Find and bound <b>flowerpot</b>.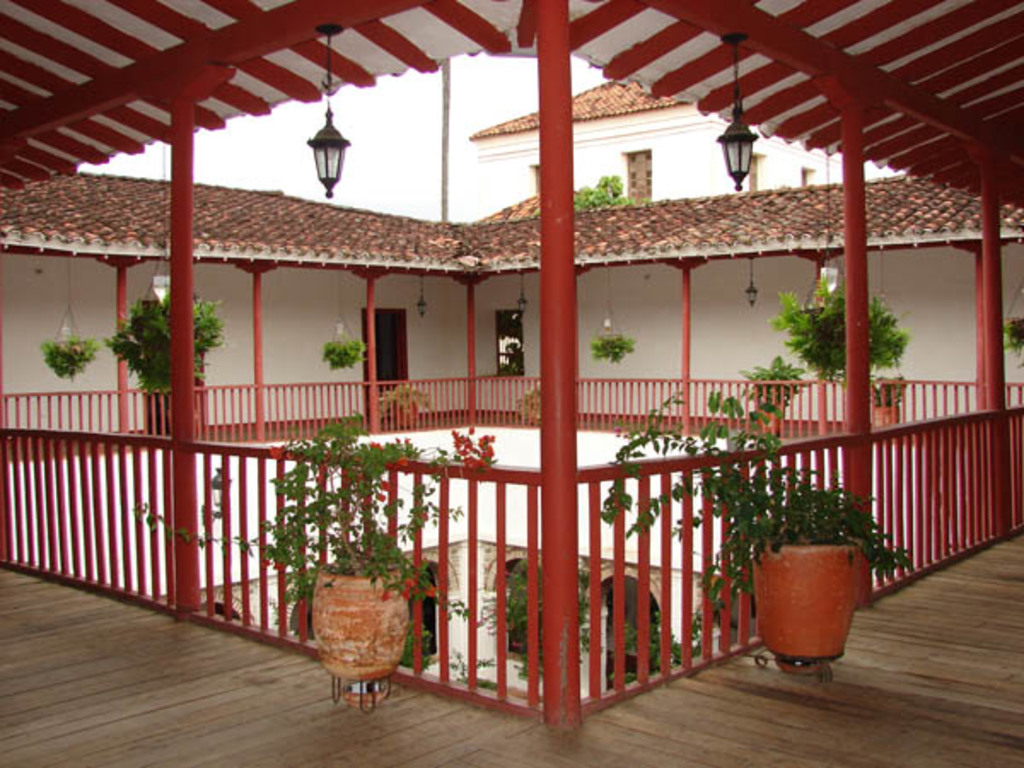
Bound: x1=302, y1=582, x2=396, y2=698.
